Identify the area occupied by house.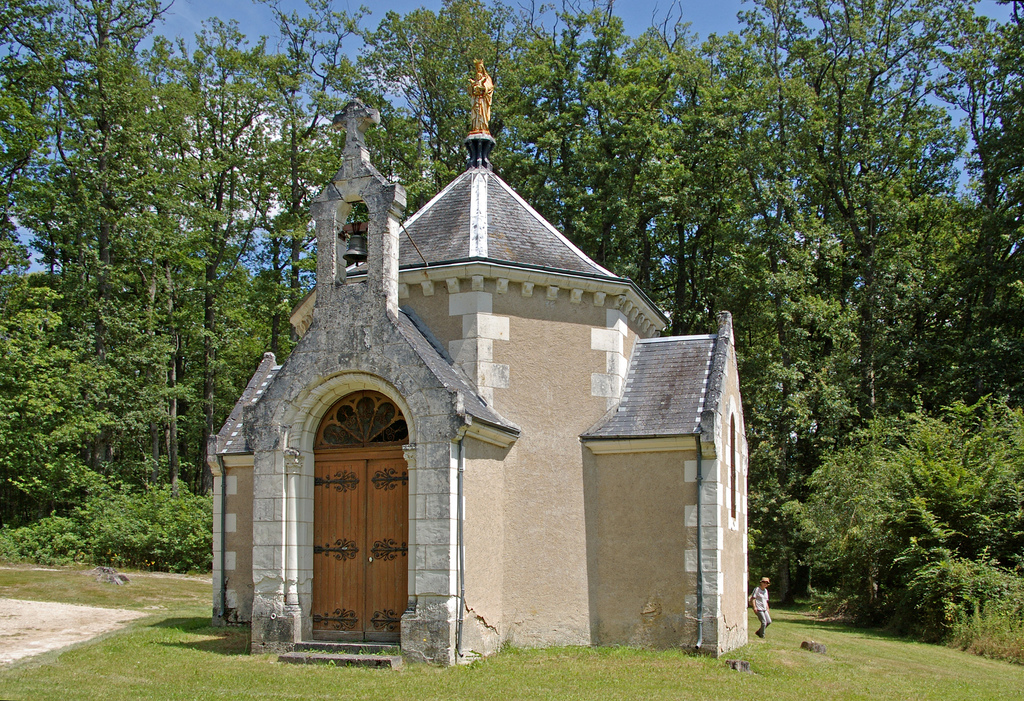
Area: locate(328, 189, 742, 684).
